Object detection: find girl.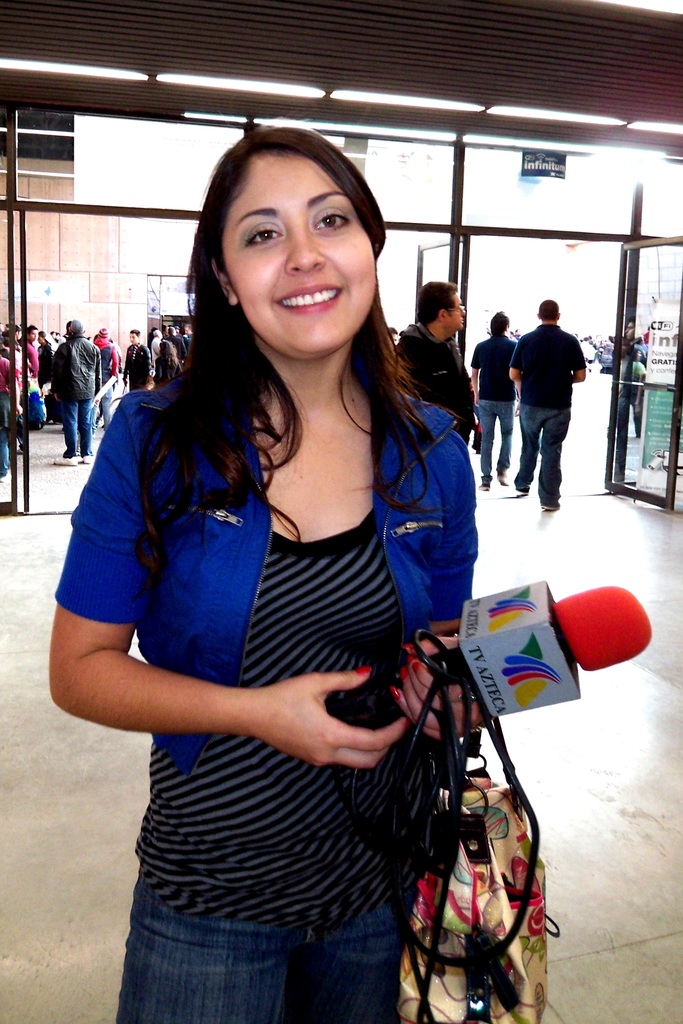
<box>45,135,476,1023</box>.
